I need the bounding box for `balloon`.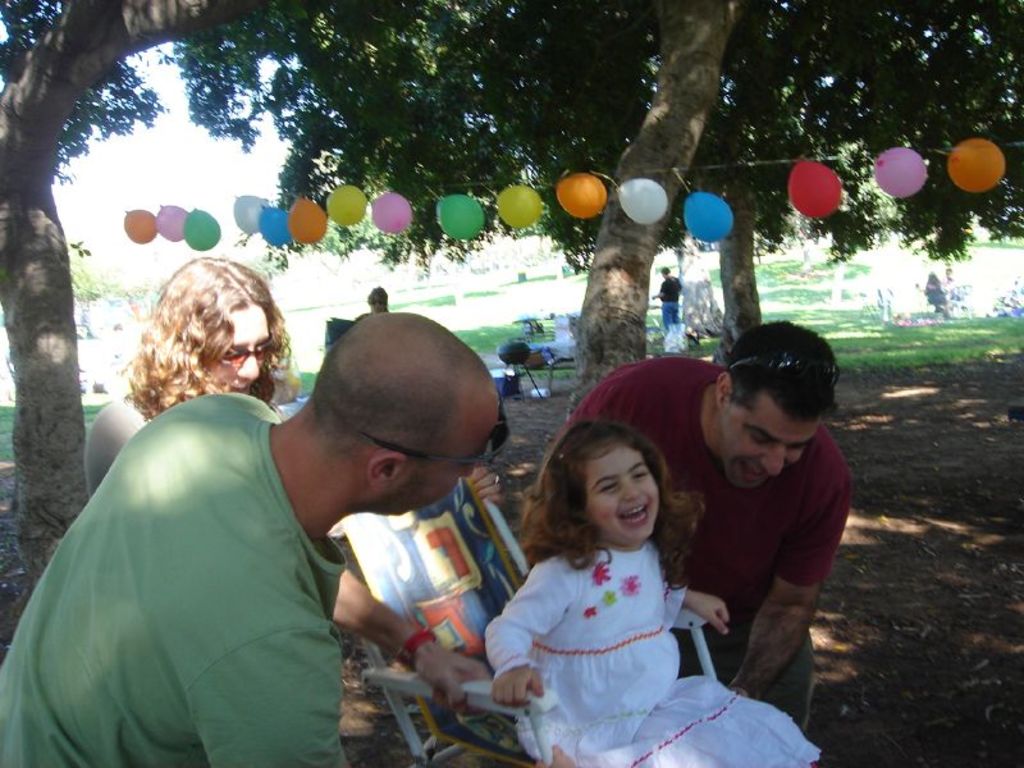
Here it is: x1=562 y1=177 x2=607 y2=218.
